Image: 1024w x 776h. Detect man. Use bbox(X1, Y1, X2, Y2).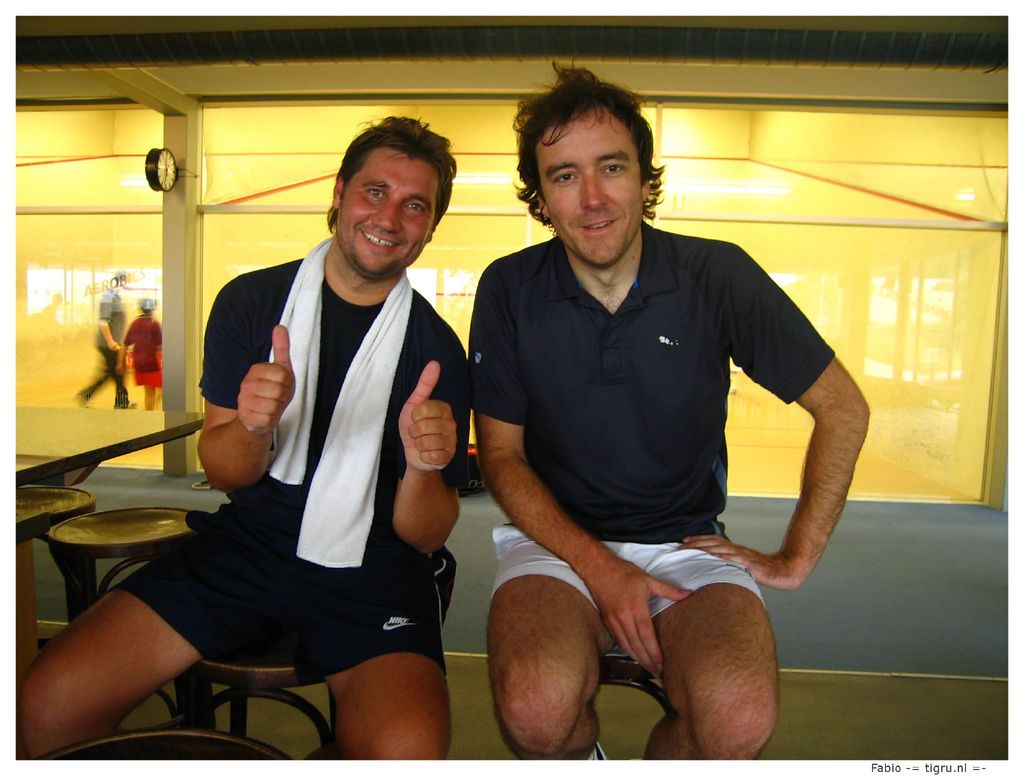
bbox(442, 70, 867, 770).
